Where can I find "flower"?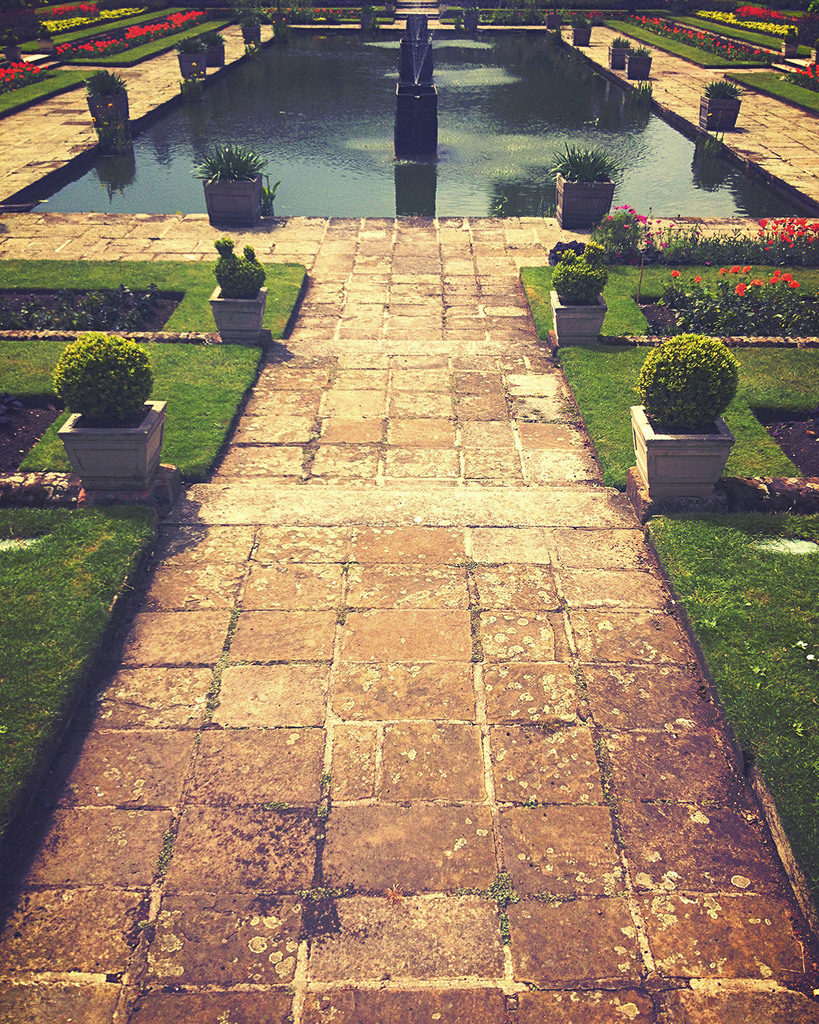
You can find it at 751 274 765 290.
